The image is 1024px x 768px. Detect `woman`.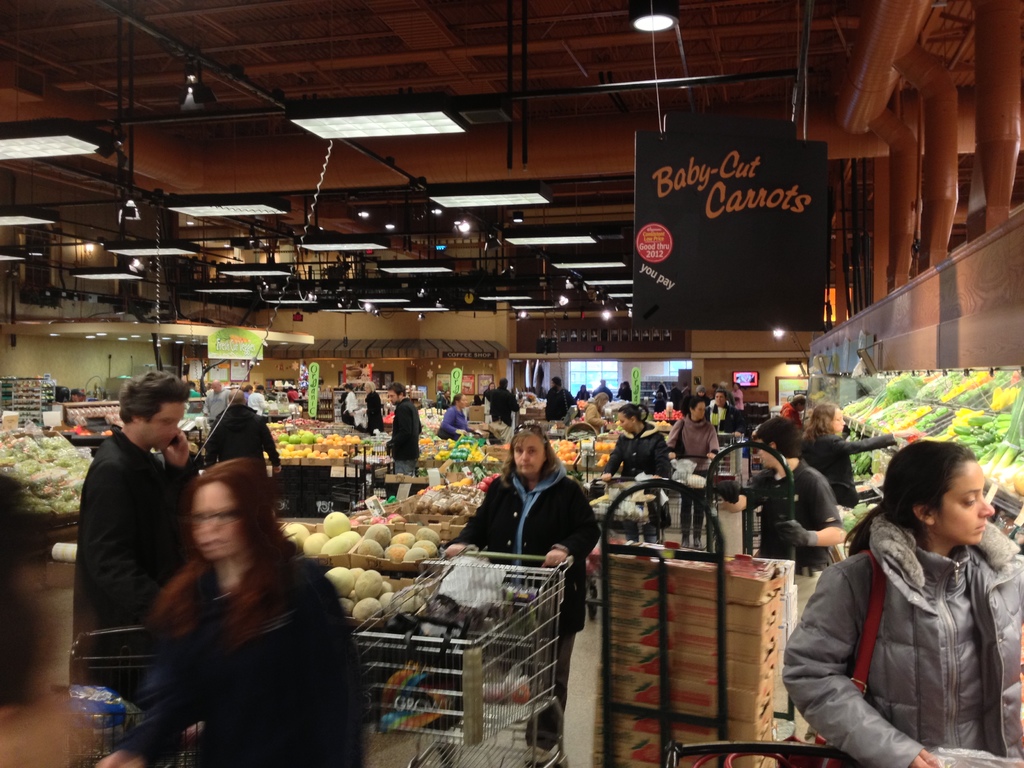
Detection: [92, 459, 361, 767].
